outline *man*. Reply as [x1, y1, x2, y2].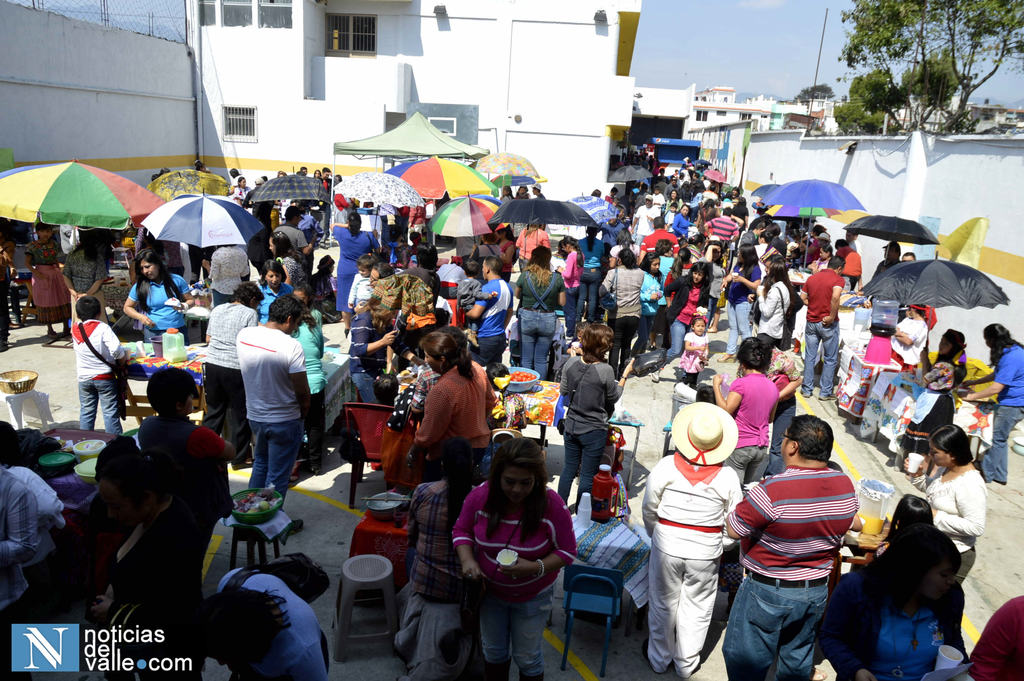
[179, 564, 340, 680].
